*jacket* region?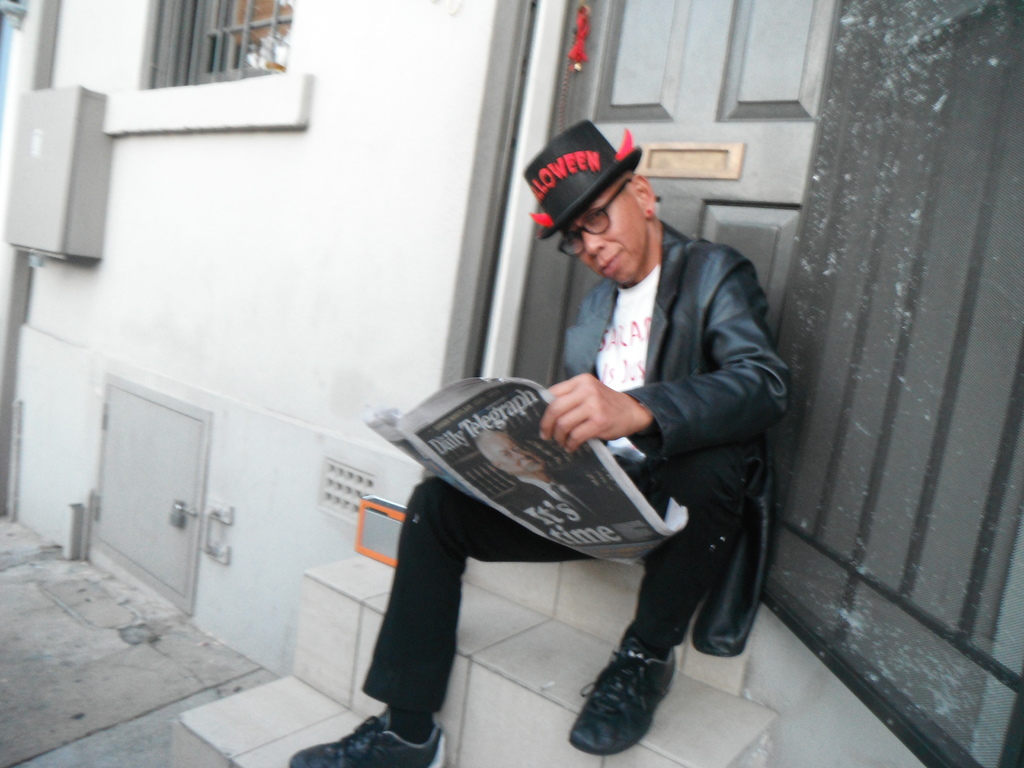
detection(482, 206, 805, 586)
